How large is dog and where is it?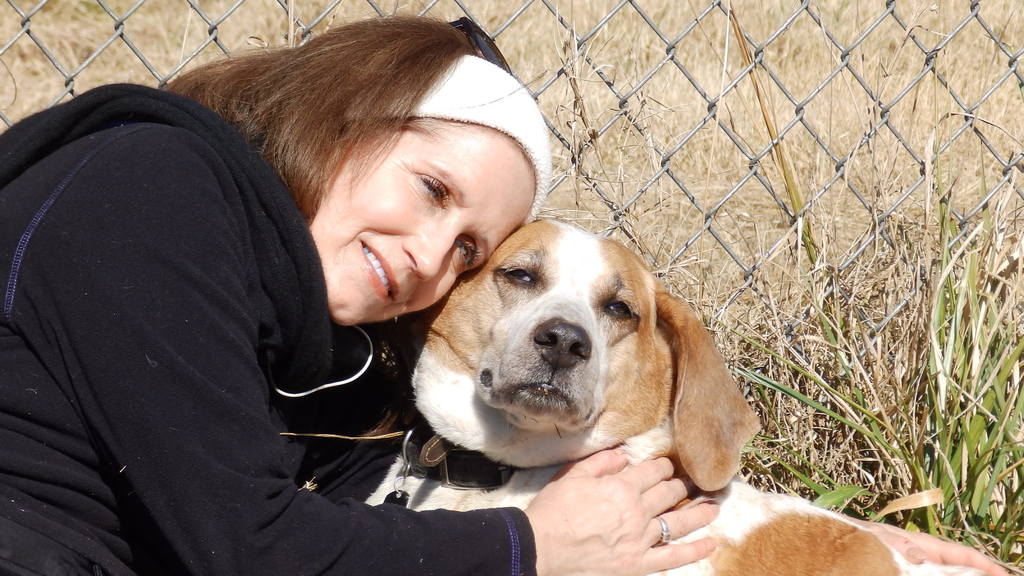
Bounding box: (x1=358, y1=213, x2=987, y2=575).
